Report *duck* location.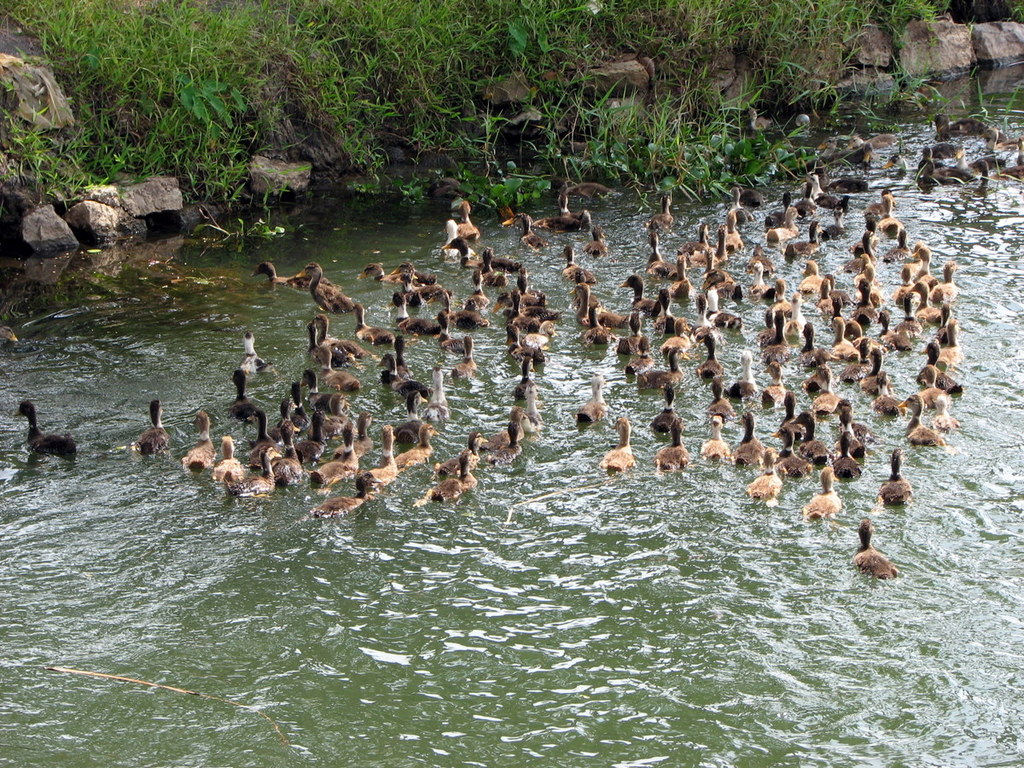
Report: [left=731, top=352, right=758, bottom=404].
